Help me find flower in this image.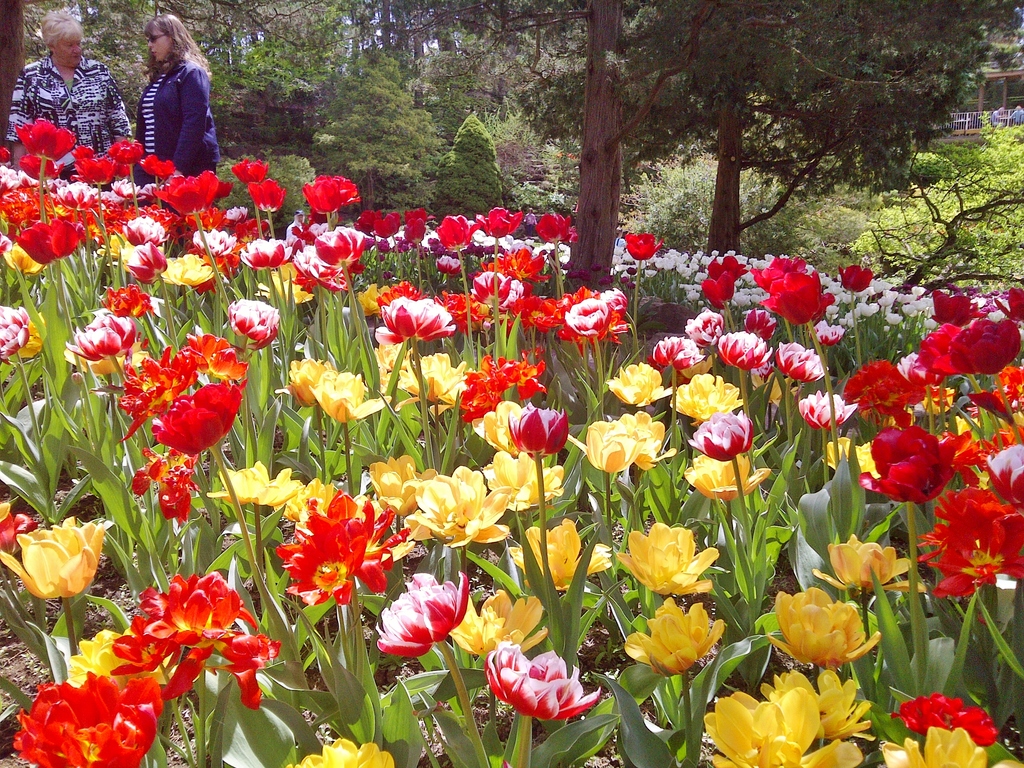
Found it: x1=674, y1=450, x2=763, y2=500.
